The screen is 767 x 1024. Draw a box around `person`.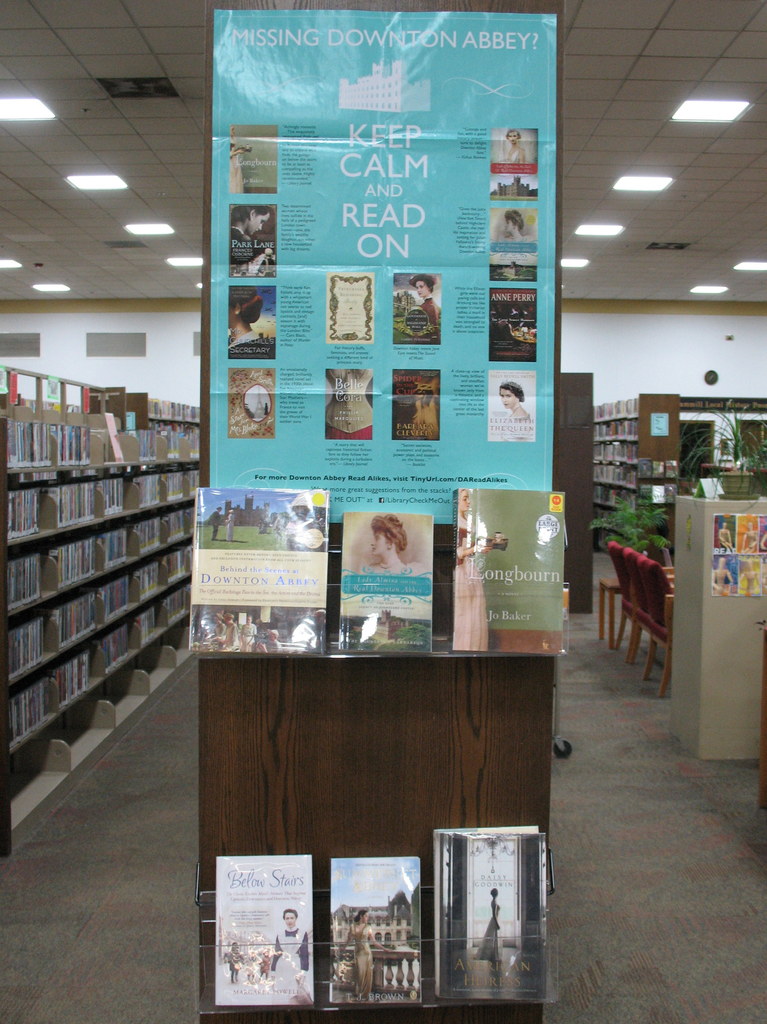
bbox=[262, 907, 325, 998].
